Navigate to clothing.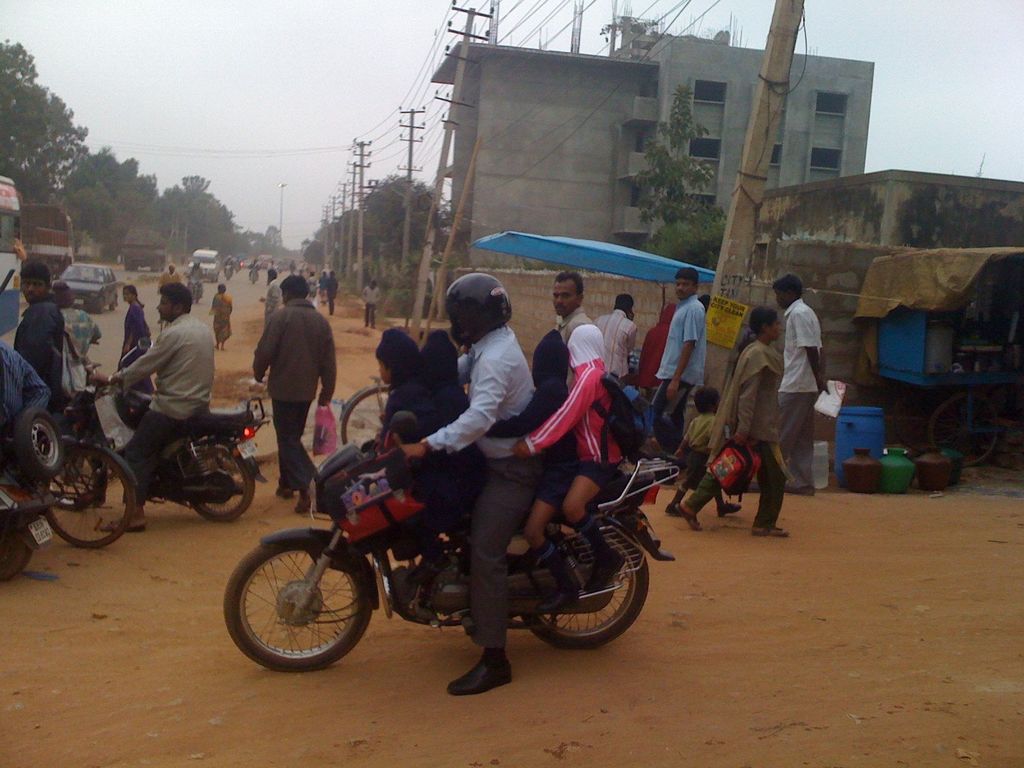
Navigation target: pyautogui.locateOnScreen(366, 285, 380, 324).
